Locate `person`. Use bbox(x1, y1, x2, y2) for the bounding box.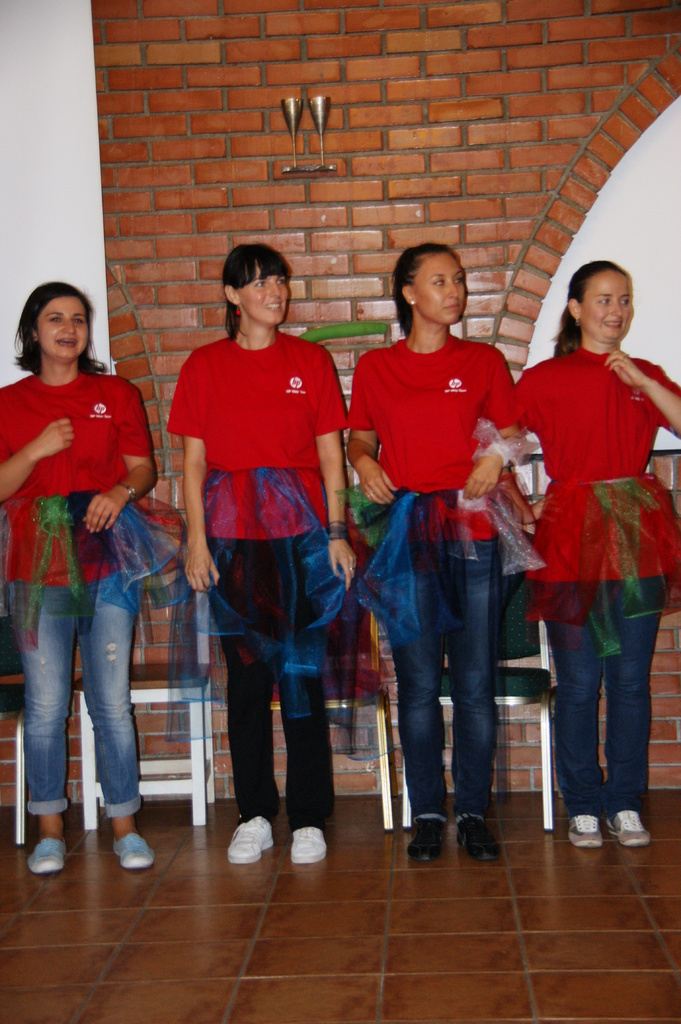
bbox(340, 241, 519, 872).
